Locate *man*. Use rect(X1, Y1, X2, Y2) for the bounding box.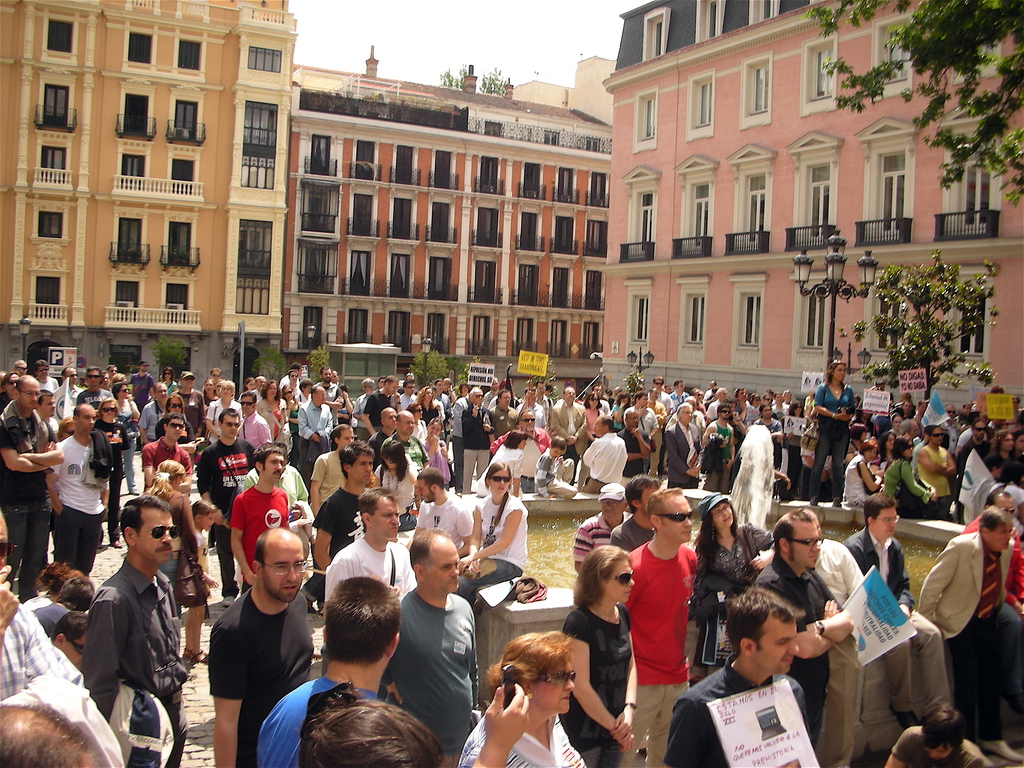
rect(485, 378, 501, 408).
